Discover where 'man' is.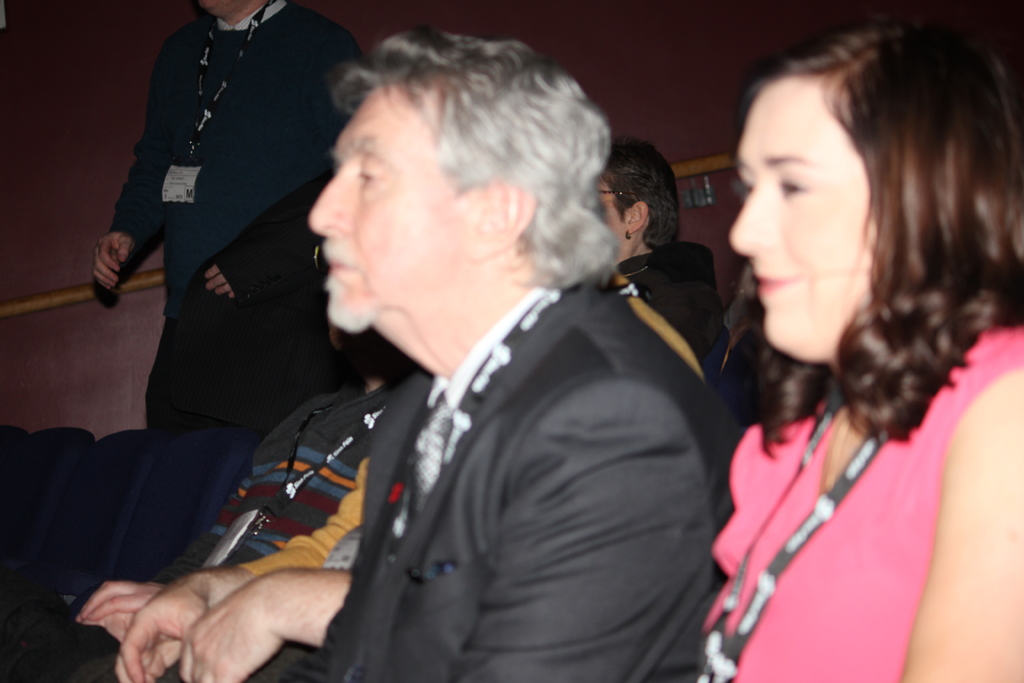
Discovered at 141:26:752:671.
